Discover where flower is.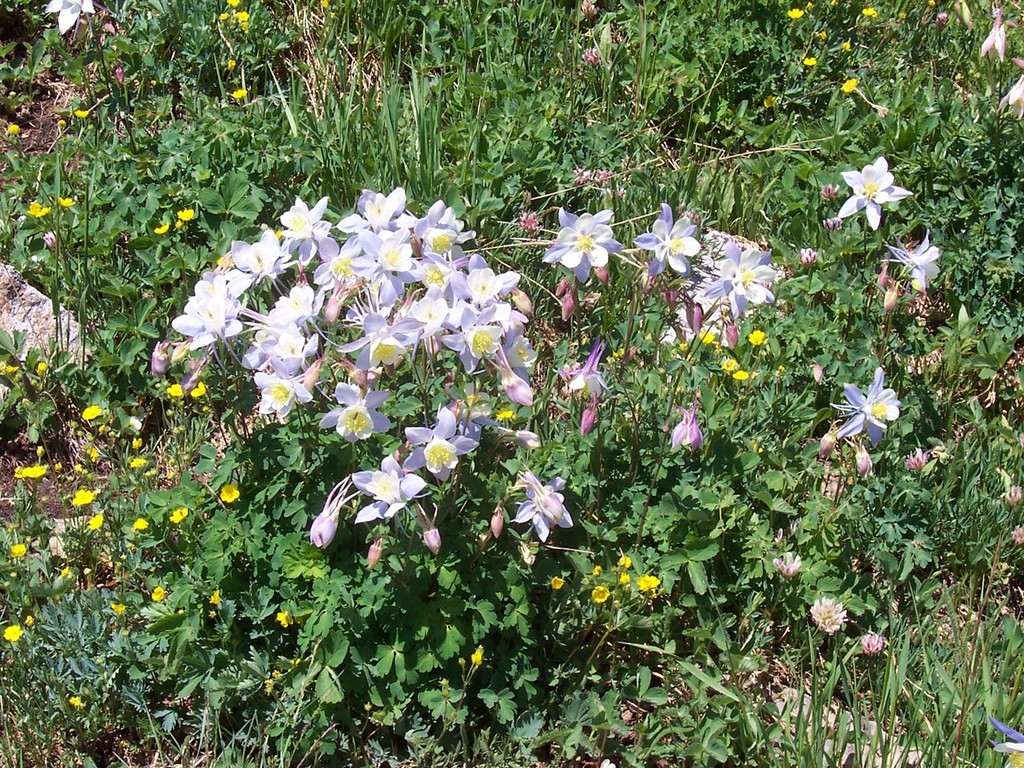
Discovered at (591,584,612,602).
